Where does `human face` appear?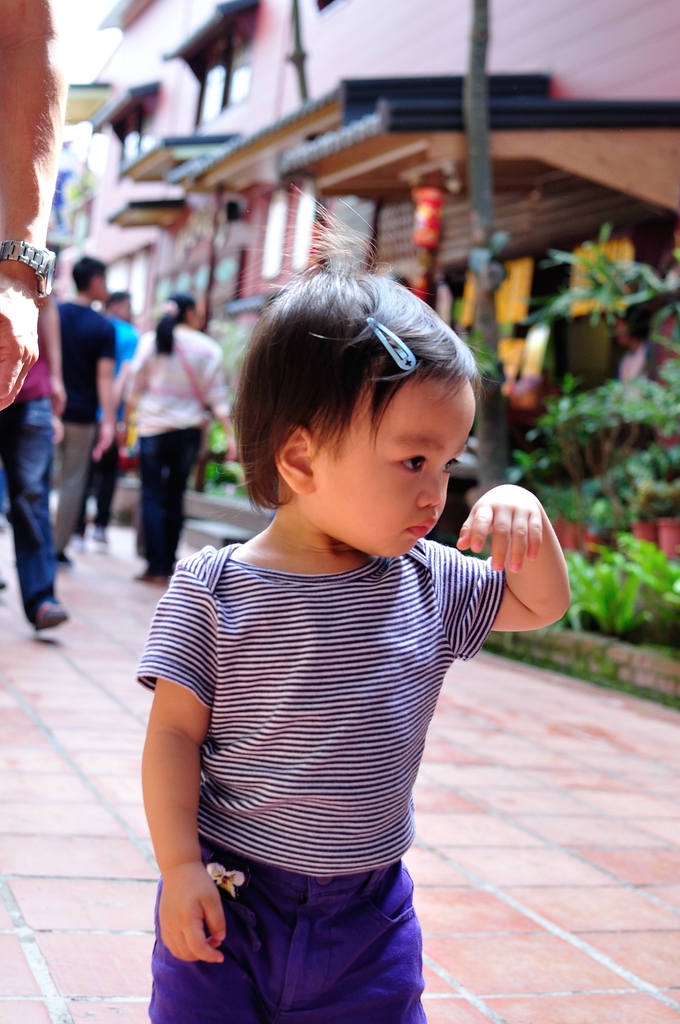
Appears at (left=309, top=374, right=474, bottom=550).
